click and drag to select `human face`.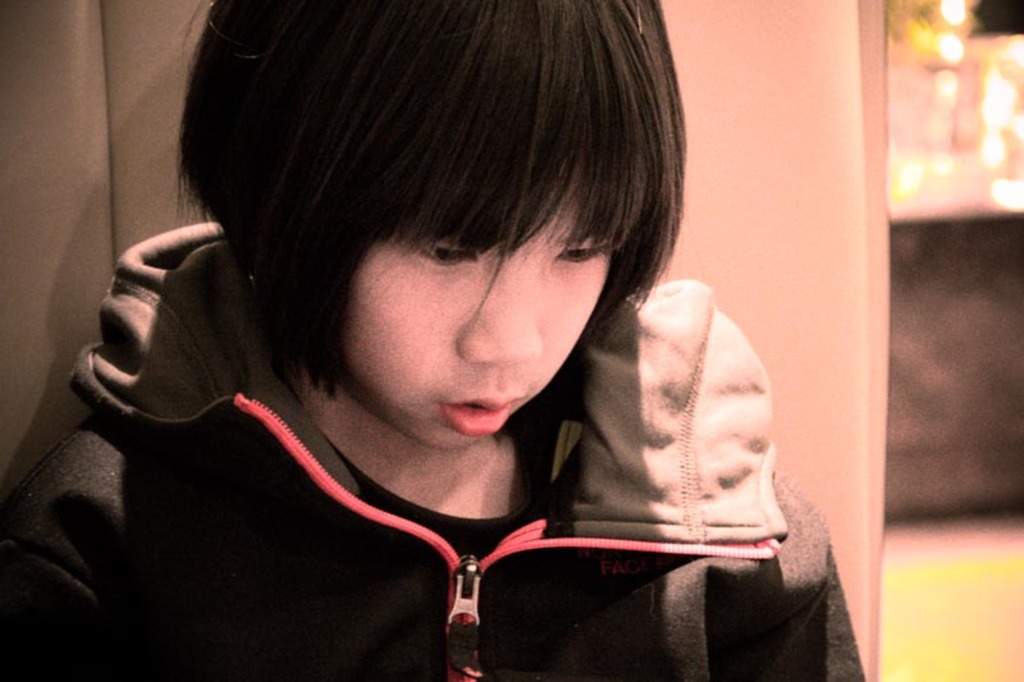
Selection: crop(334, 163, 621, 448).
